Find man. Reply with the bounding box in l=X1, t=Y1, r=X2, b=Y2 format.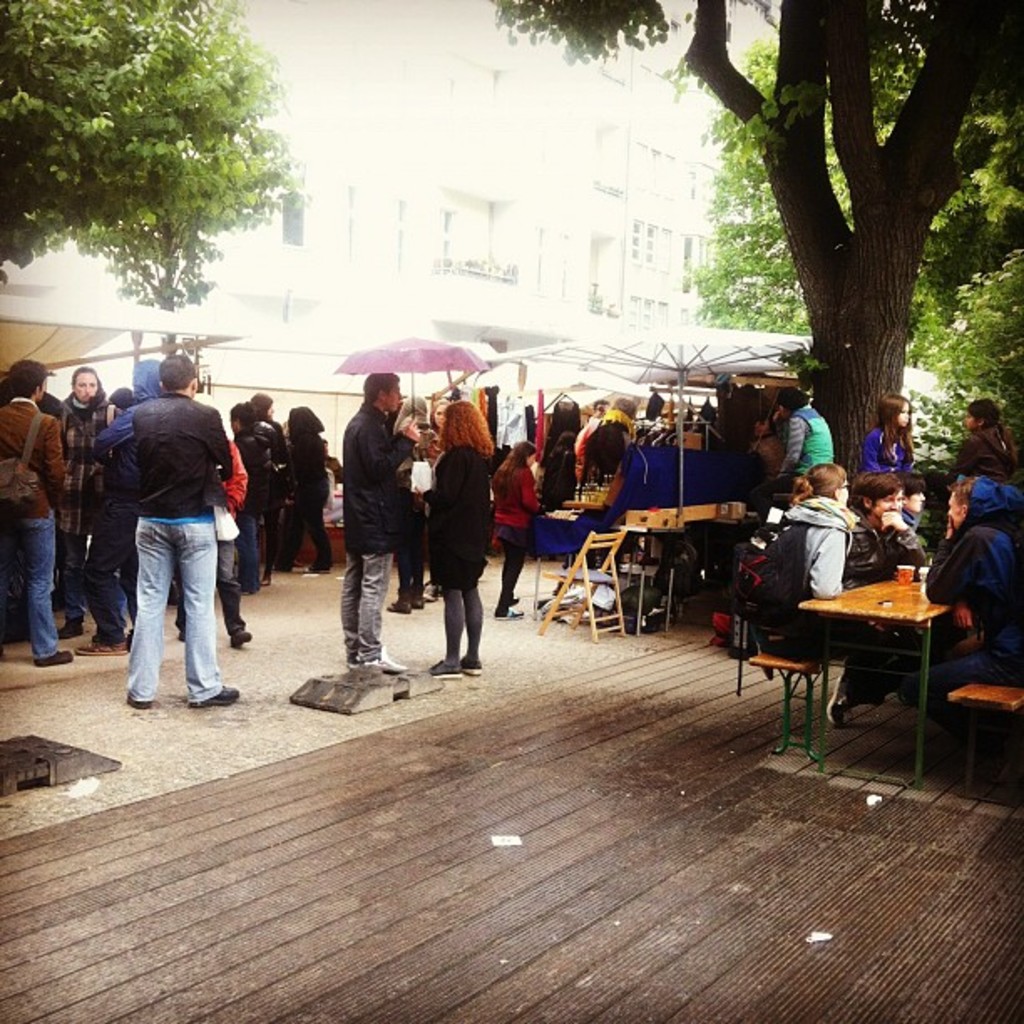
l=52, t=366, r=125, b=636.
